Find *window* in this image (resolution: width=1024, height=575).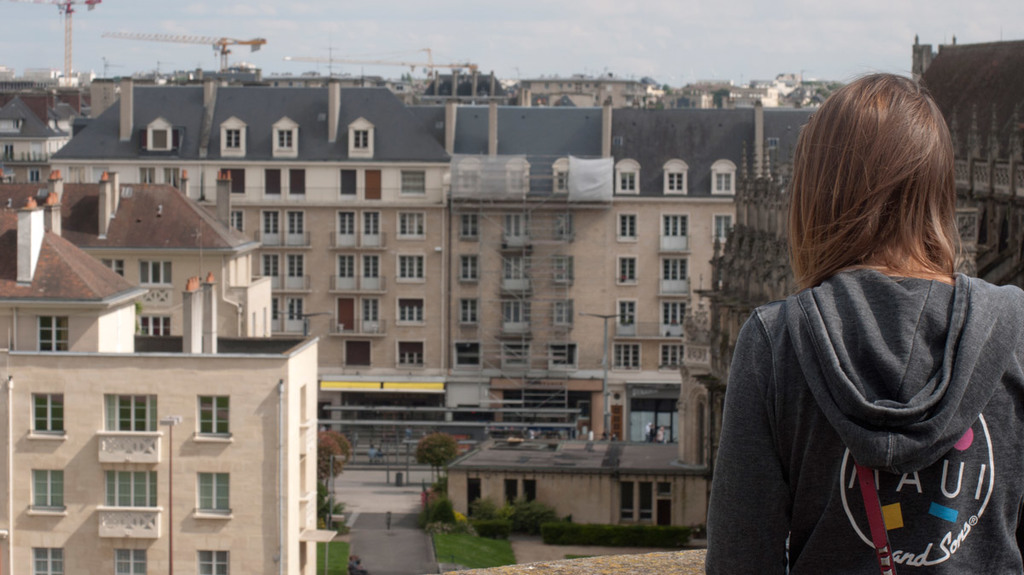
(705, 164, 737, 195).
